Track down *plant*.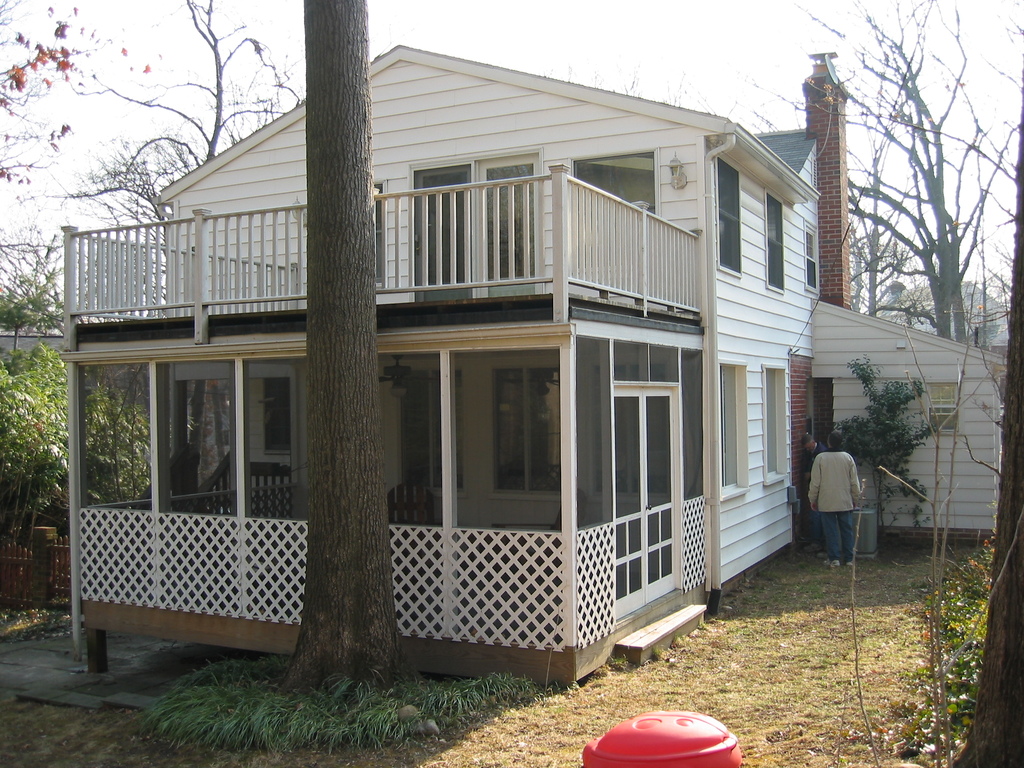
Tracked to (x1=132, y1=646, x2=549, y2=764).
